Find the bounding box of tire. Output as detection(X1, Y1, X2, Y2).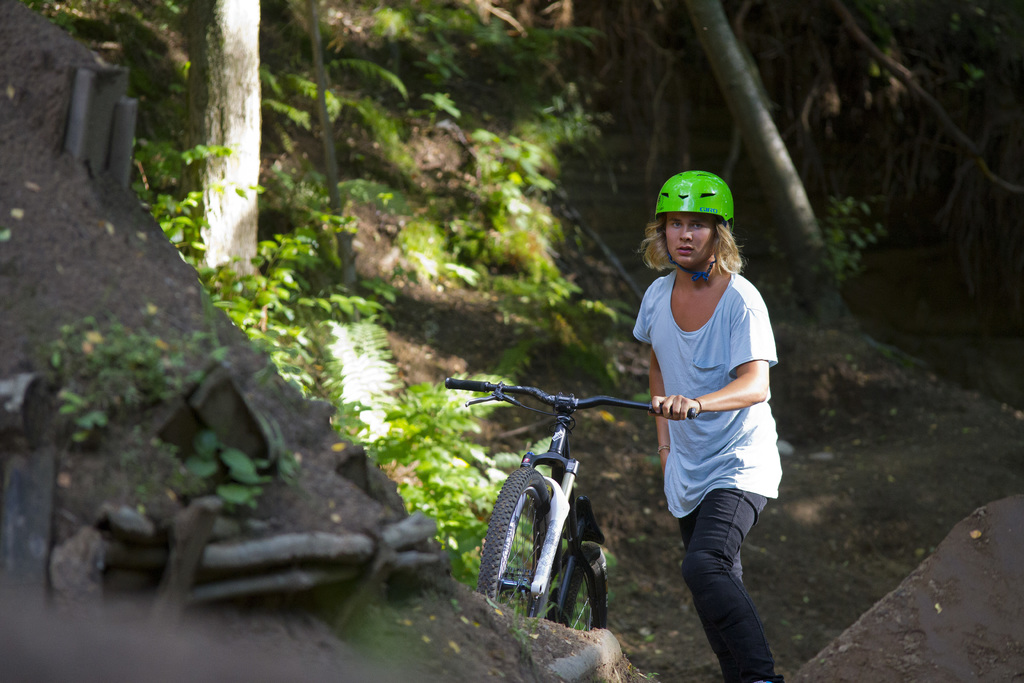
detection(556, 543, 609, 633).
